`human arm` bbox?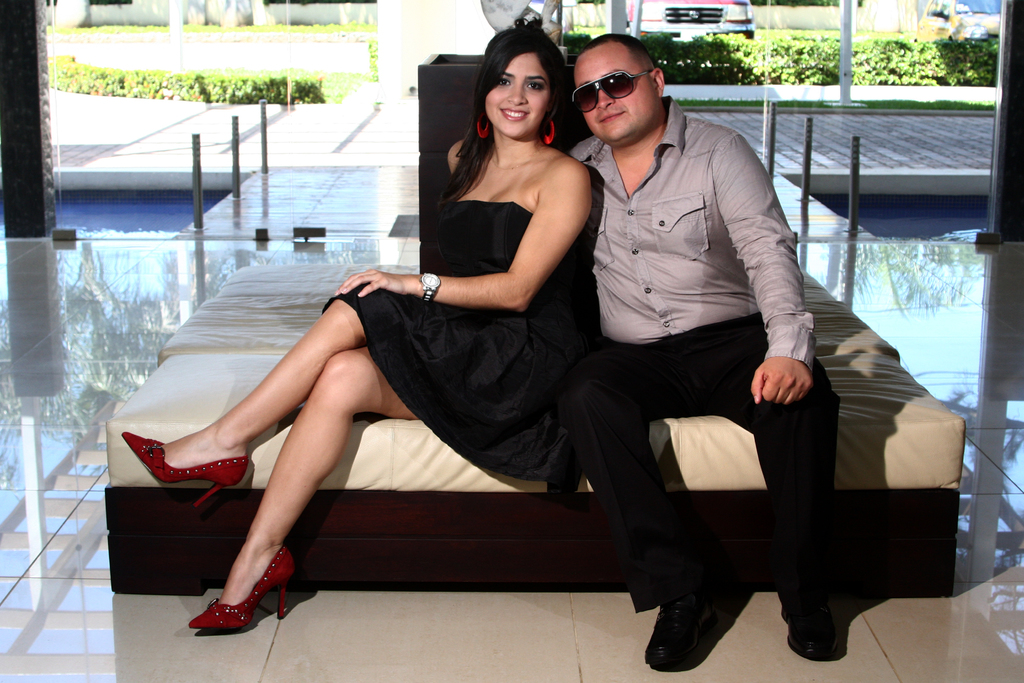
{"x1": 390, "y1": 186, "x2": 588, "y2": 325}
